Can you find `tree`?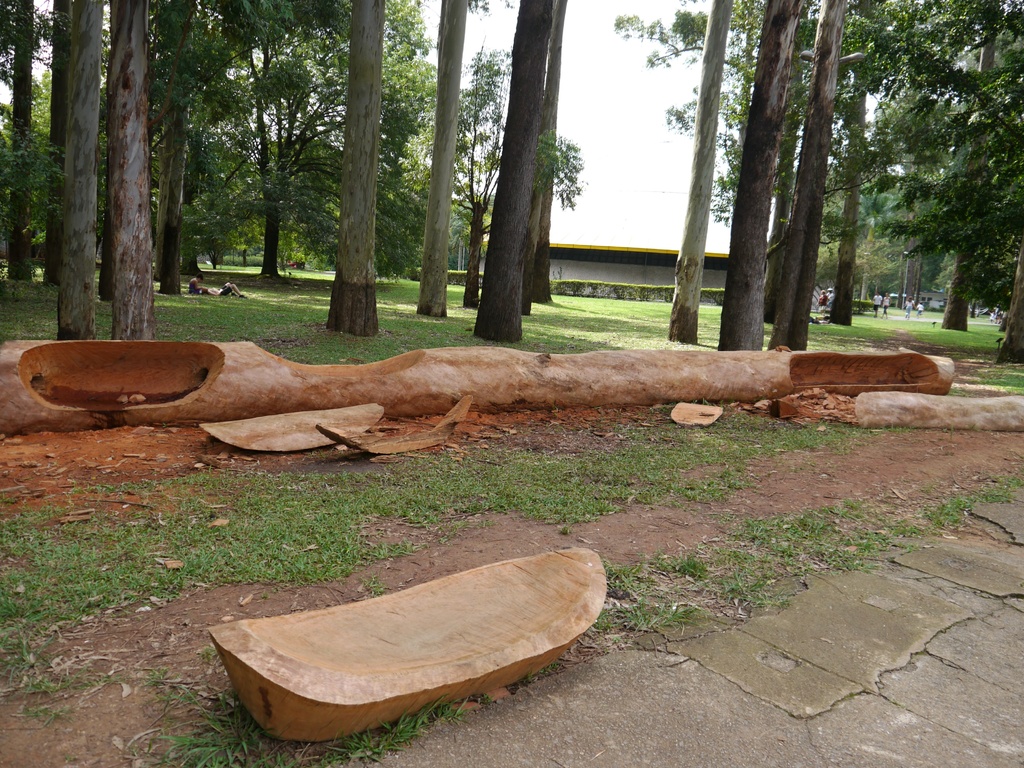
Yes, bounding box: 413, 0, 468, 317.
